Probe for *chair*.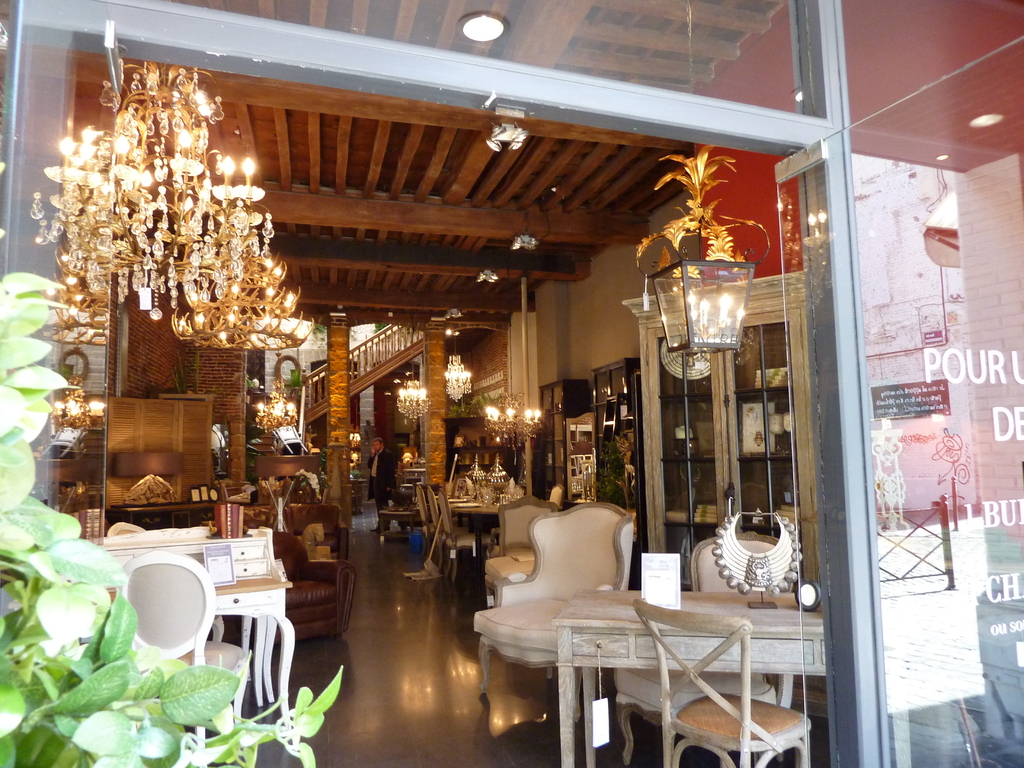
Probe result: select_region(488, 518, 639, 688).
